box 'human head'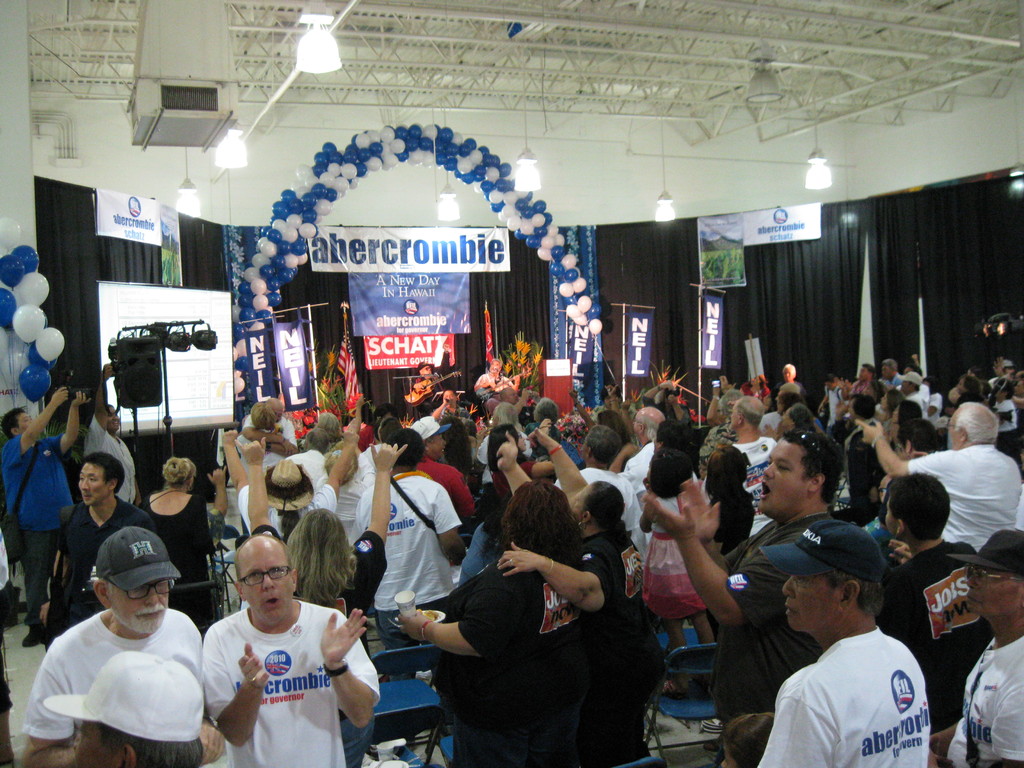
box=[633, 406, 664, 440]
